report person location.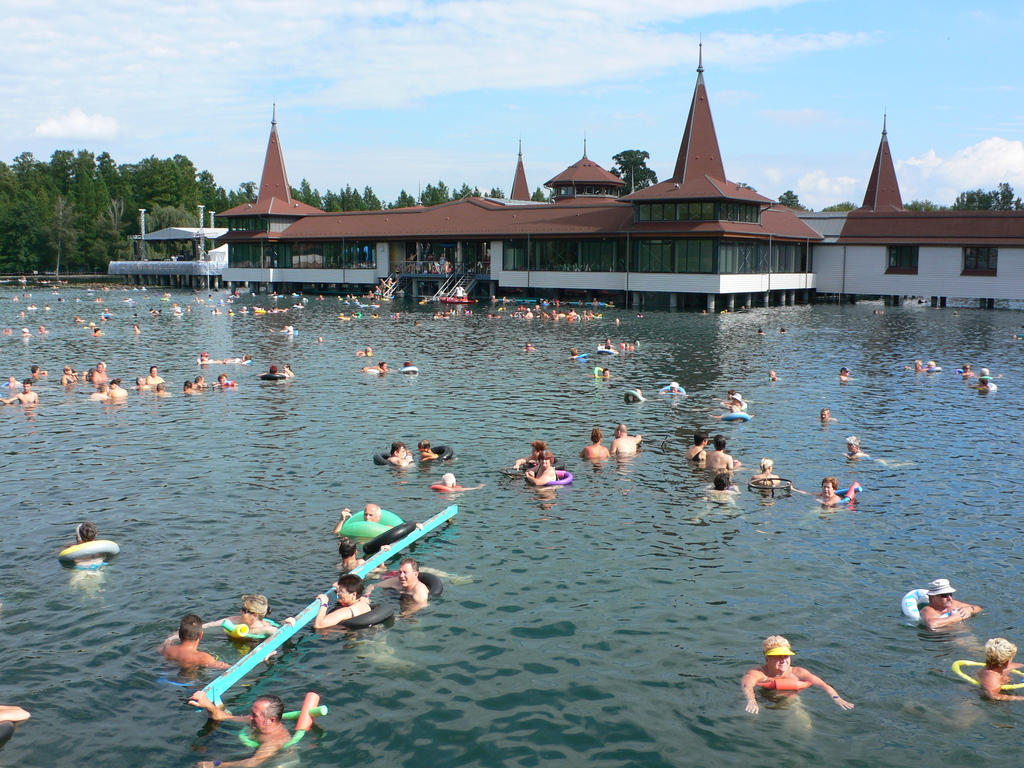
Report: select_region(742, 632, 856, 754).
